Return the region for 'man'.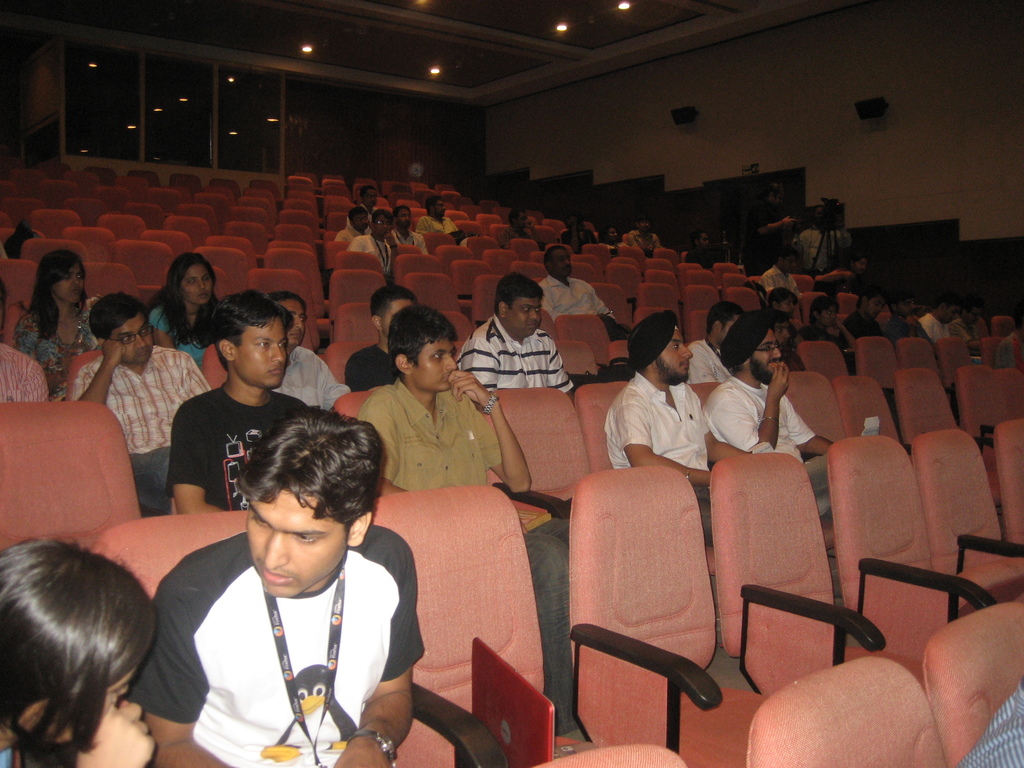
bbox=[269, 290, 347, 412].
